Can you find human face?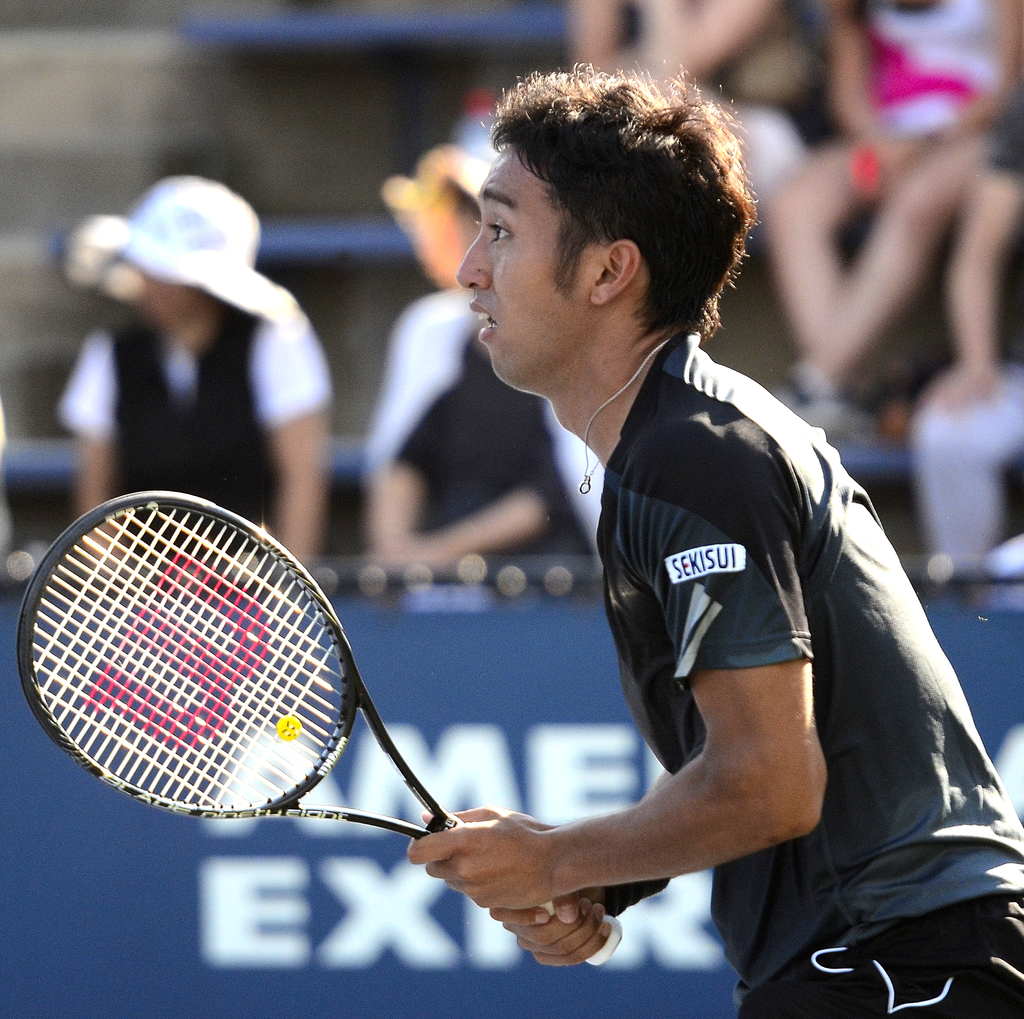
Yes, bounding box: [453, 127, 595, 391].
